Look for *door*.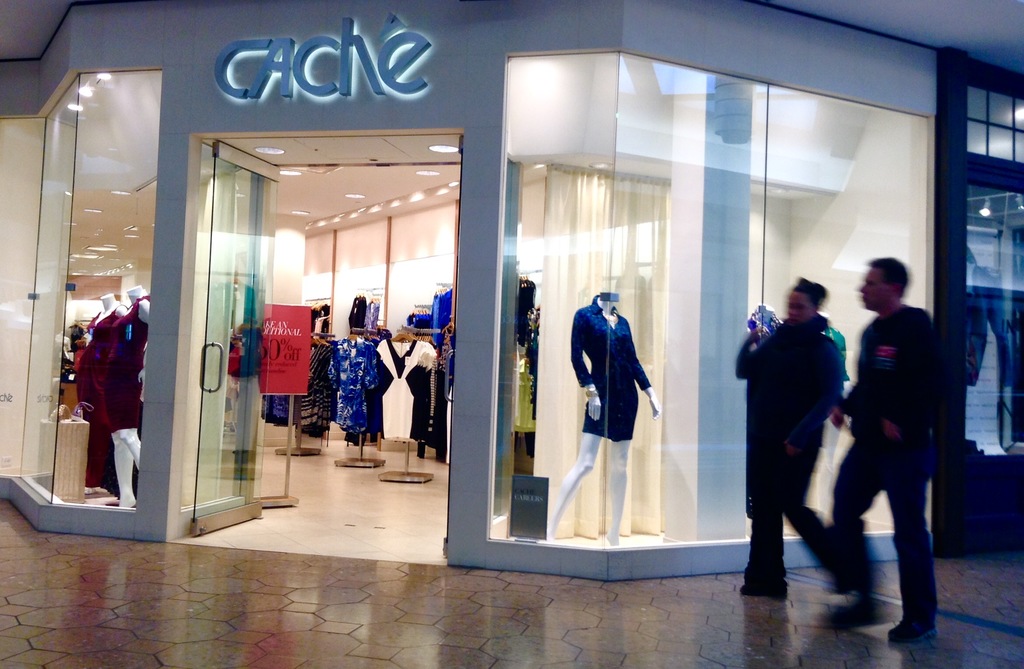
Found: [x1=476, y1=54, x2=927, y2=540].
